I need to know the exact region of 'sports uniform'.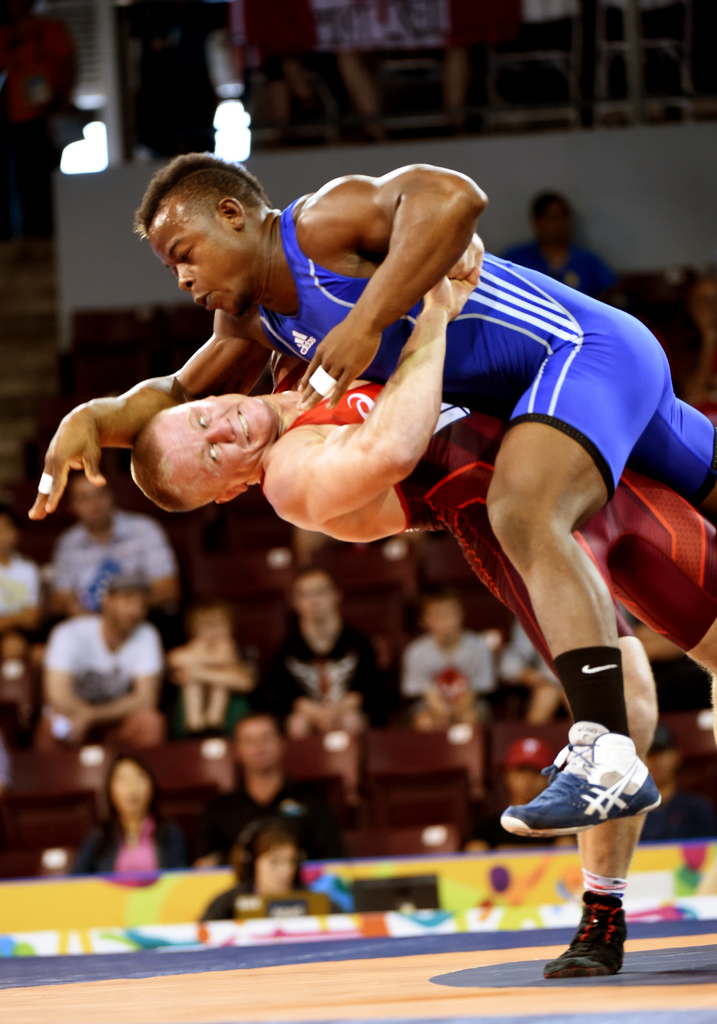
Region: [286,364,716,676].
